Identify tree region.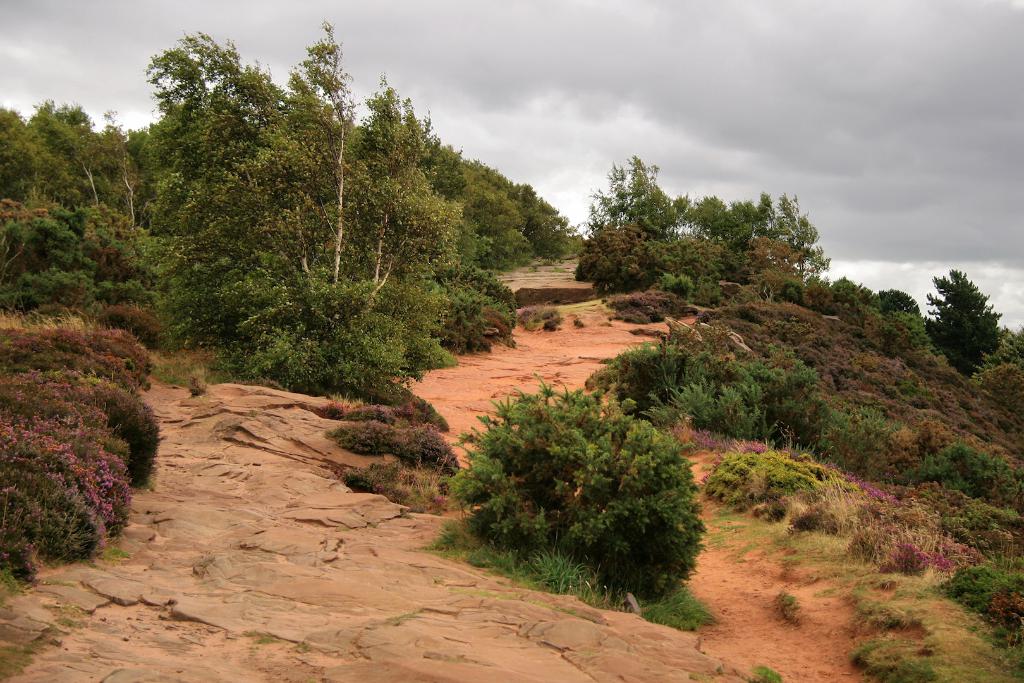
Region: crop(571, 147, 659, 293).
